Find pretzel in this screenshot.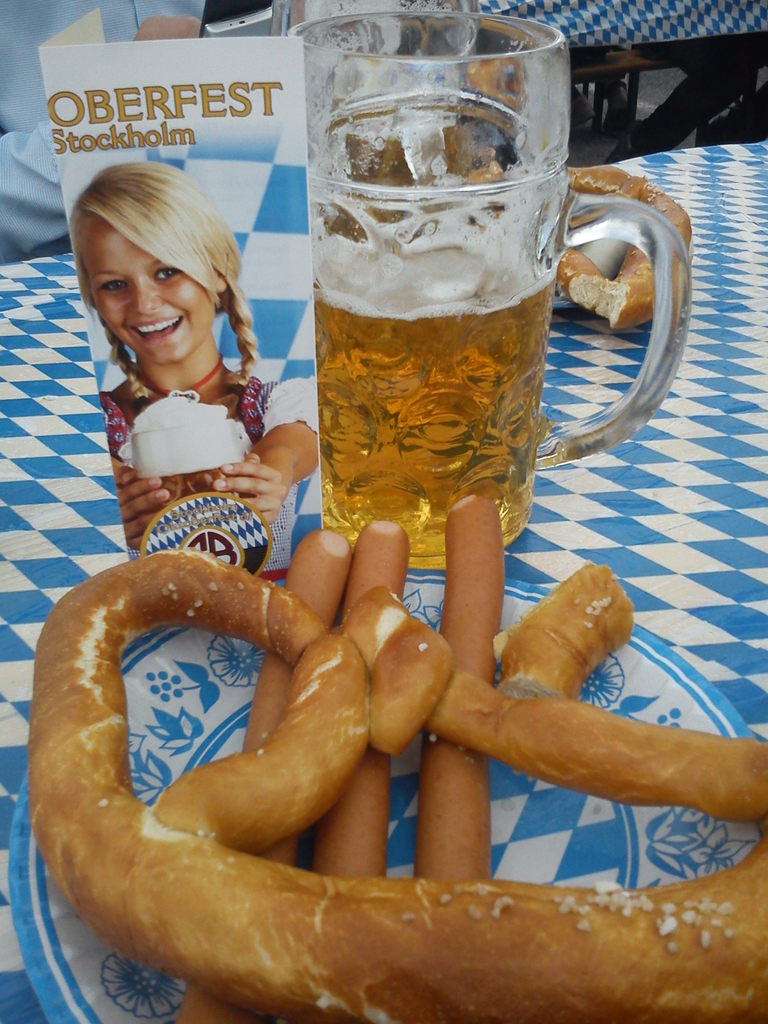
The bounding box for pretzel is <region>166, 524, 347, 1023</region>.
